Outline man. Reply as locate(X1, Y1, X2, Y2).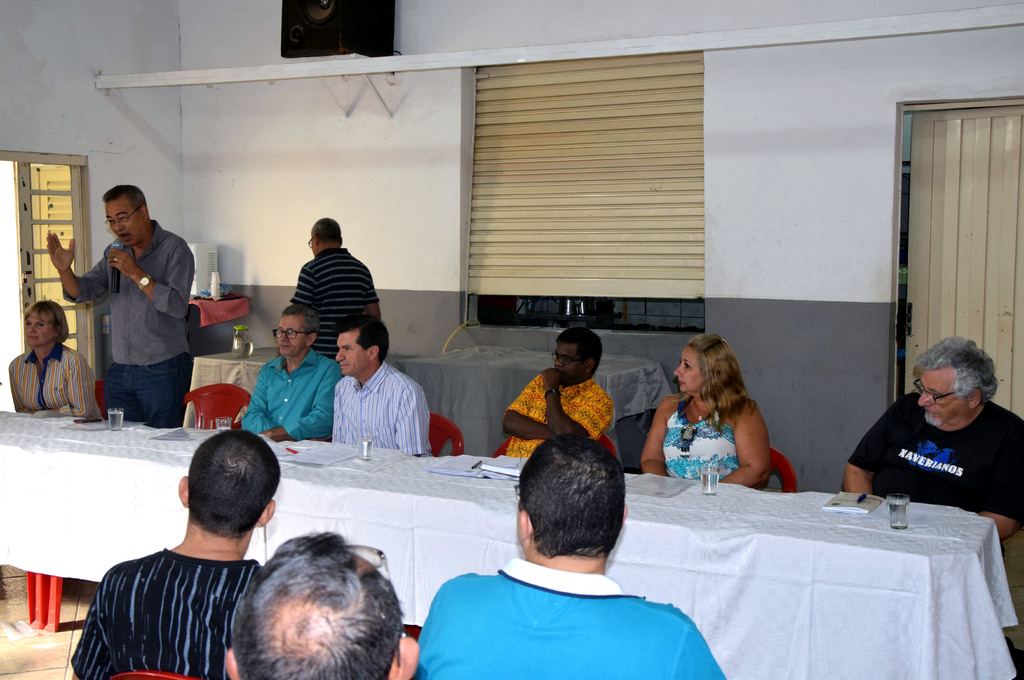
locate(332, 314, 420, 455).
